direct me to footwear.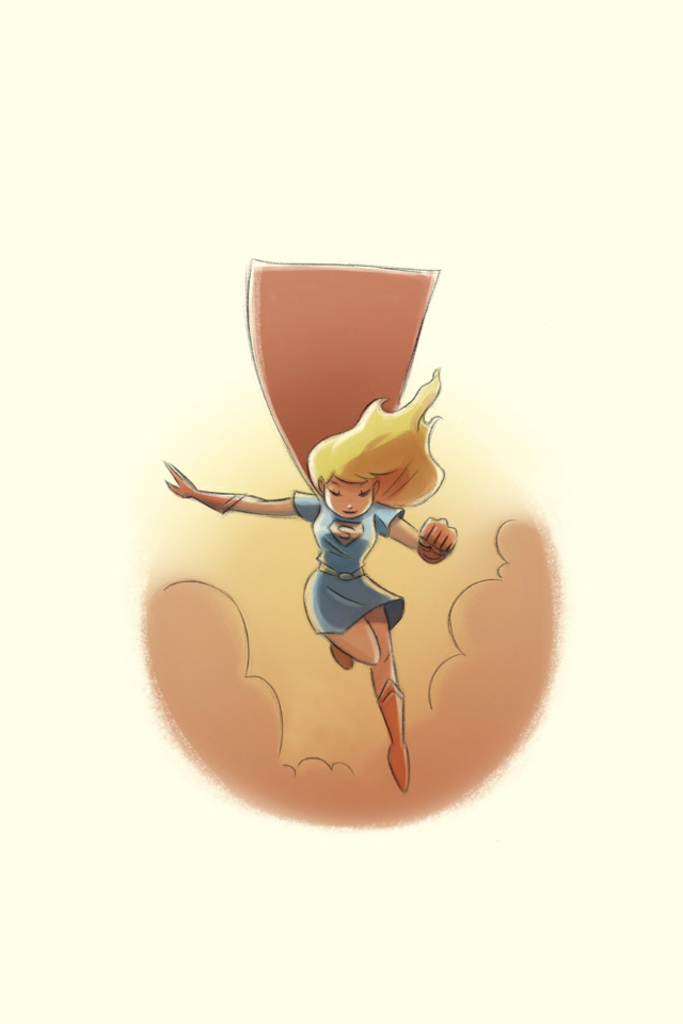
Direction: bbox(383, 675, 410, 812).
